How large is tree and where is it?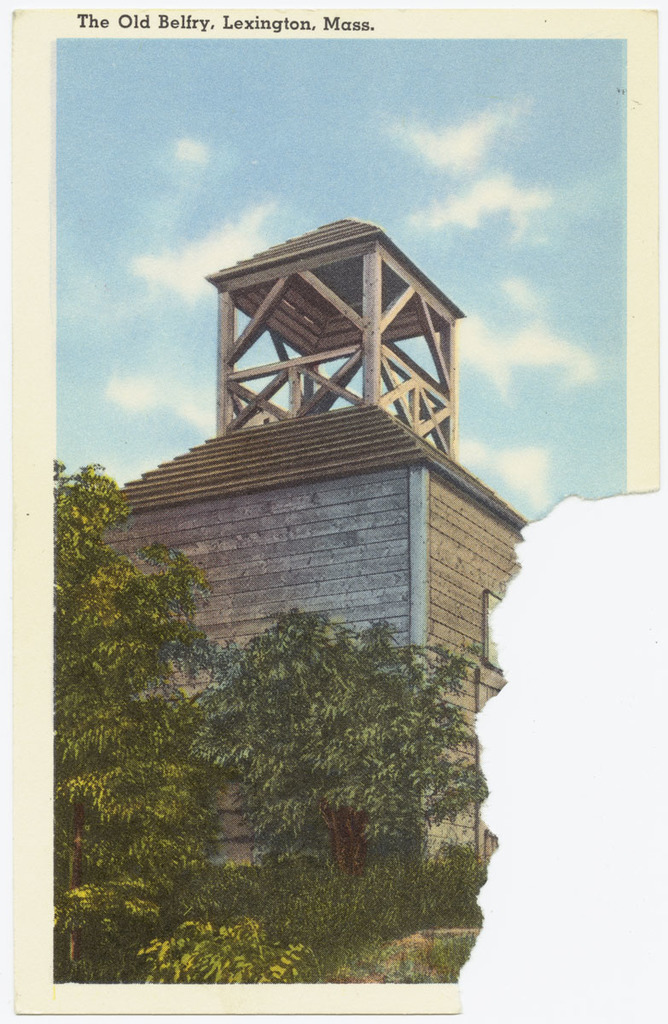
Bounding box: 137/907/318/986.
